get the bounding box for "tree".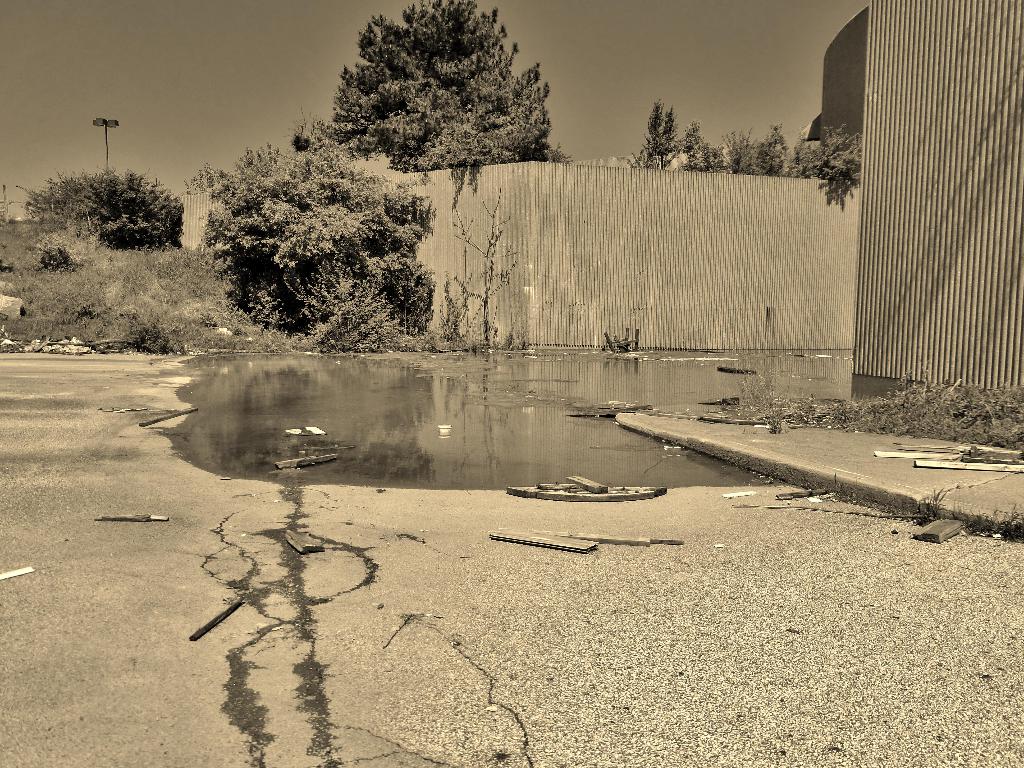
box=[630, 98, 728, 176].
